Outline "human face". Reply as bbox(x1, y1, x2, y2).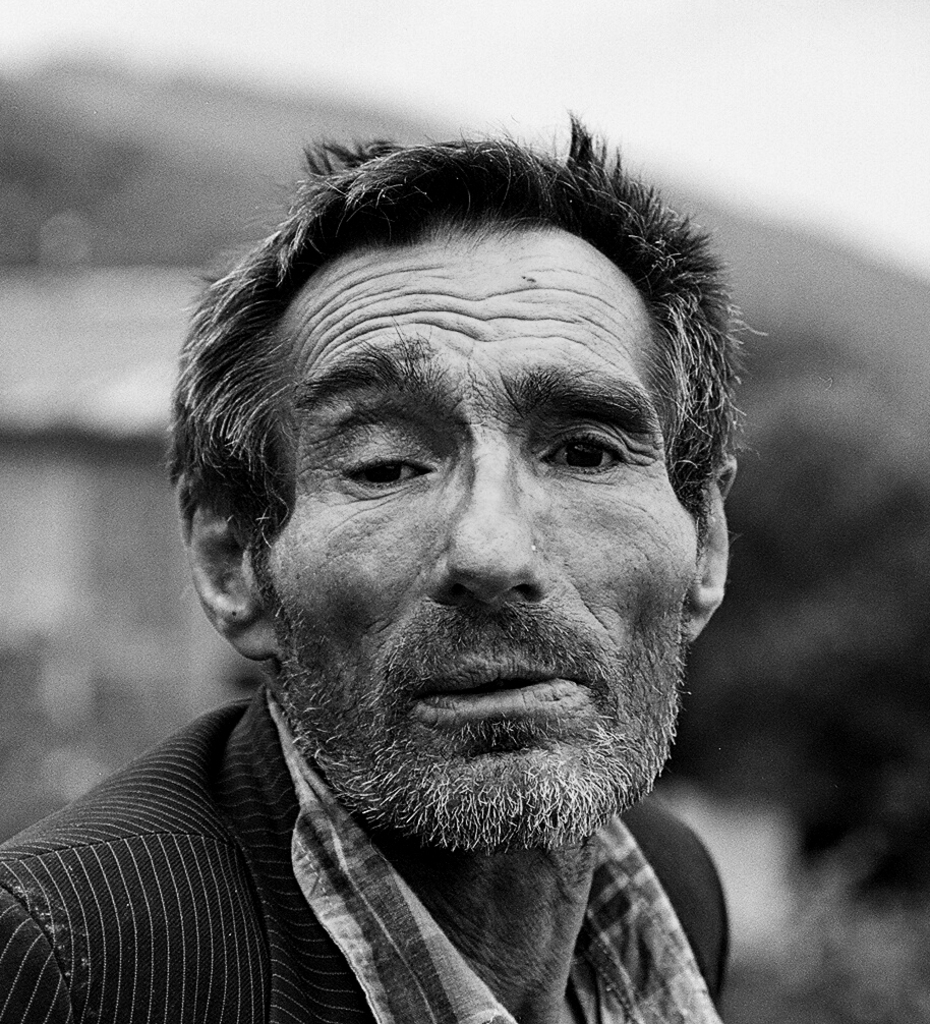
bbox(251, 227, 702, 831).
